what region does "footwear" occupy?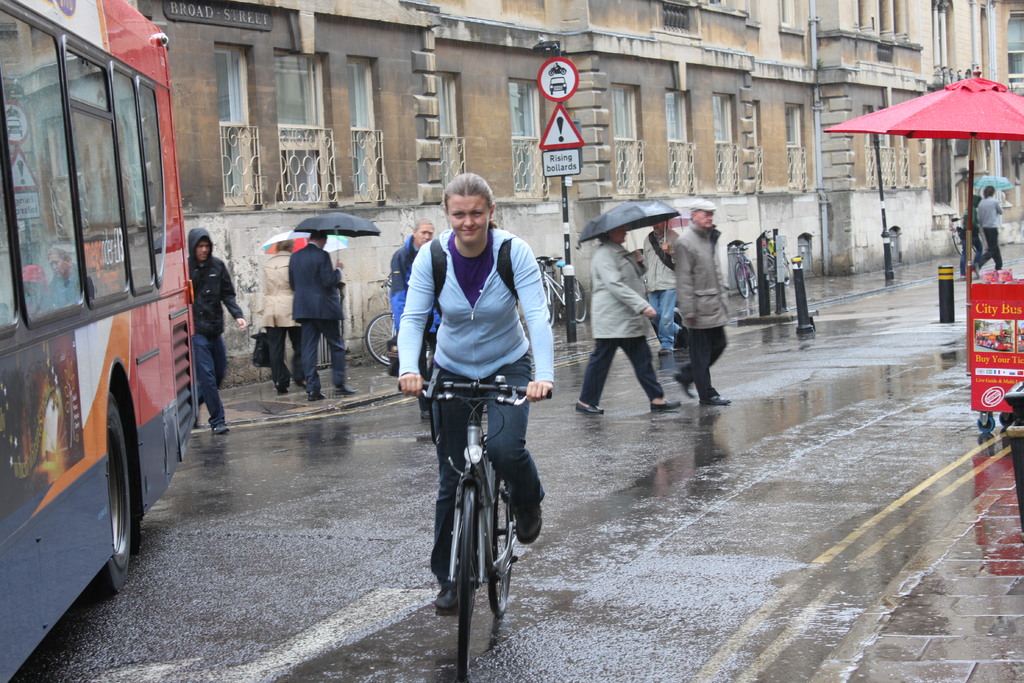
left=574, top=402, right=604, bottom=416.
